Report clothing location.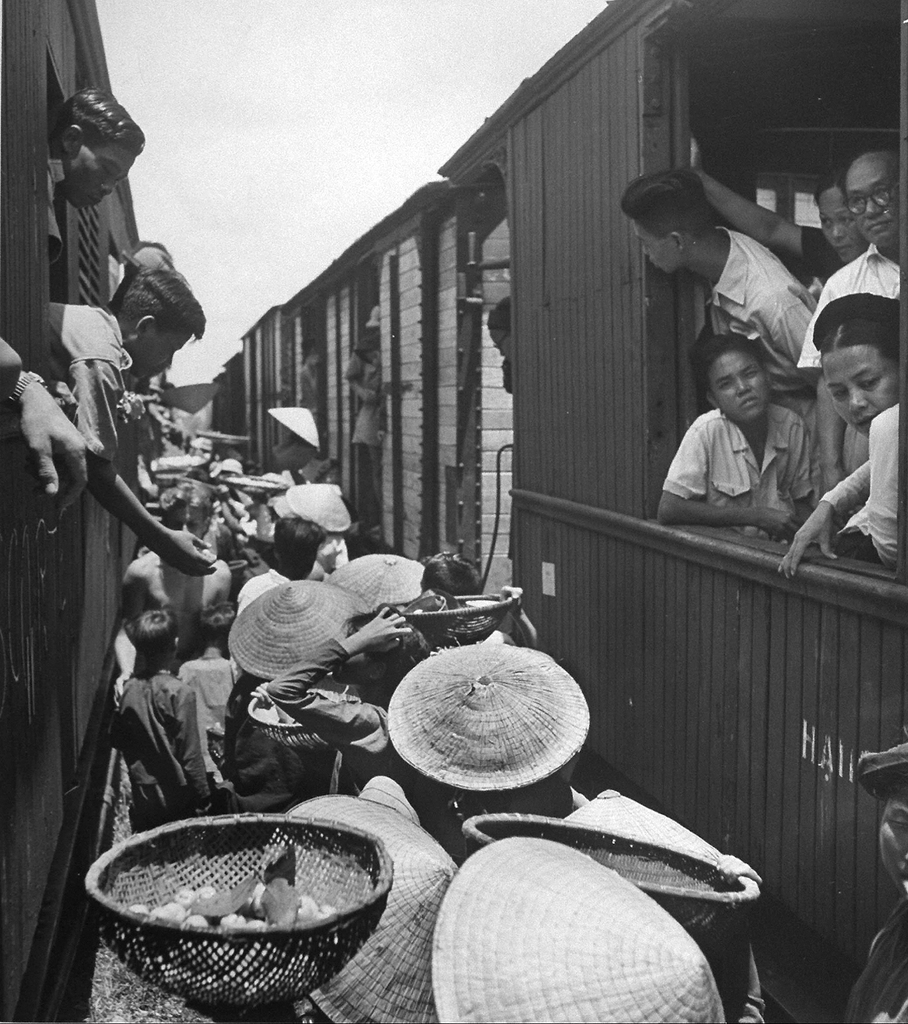
Report: [x1=42, y1=298, x2=129, y2=461].
